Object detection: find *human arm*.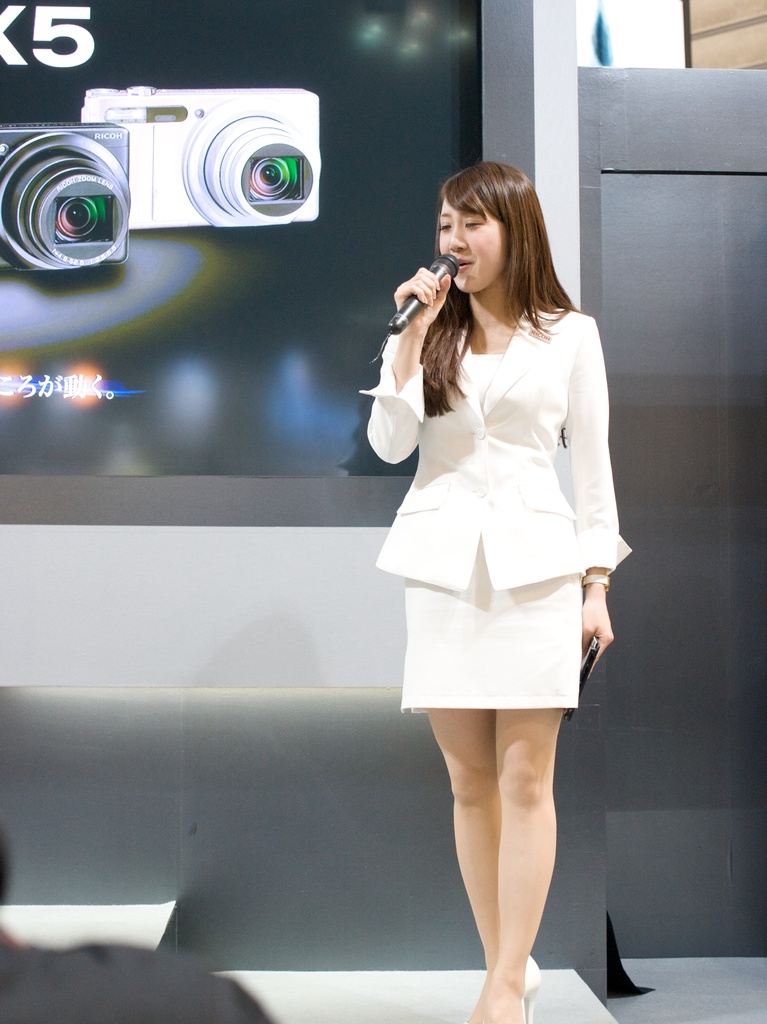
387:280:450:453.
